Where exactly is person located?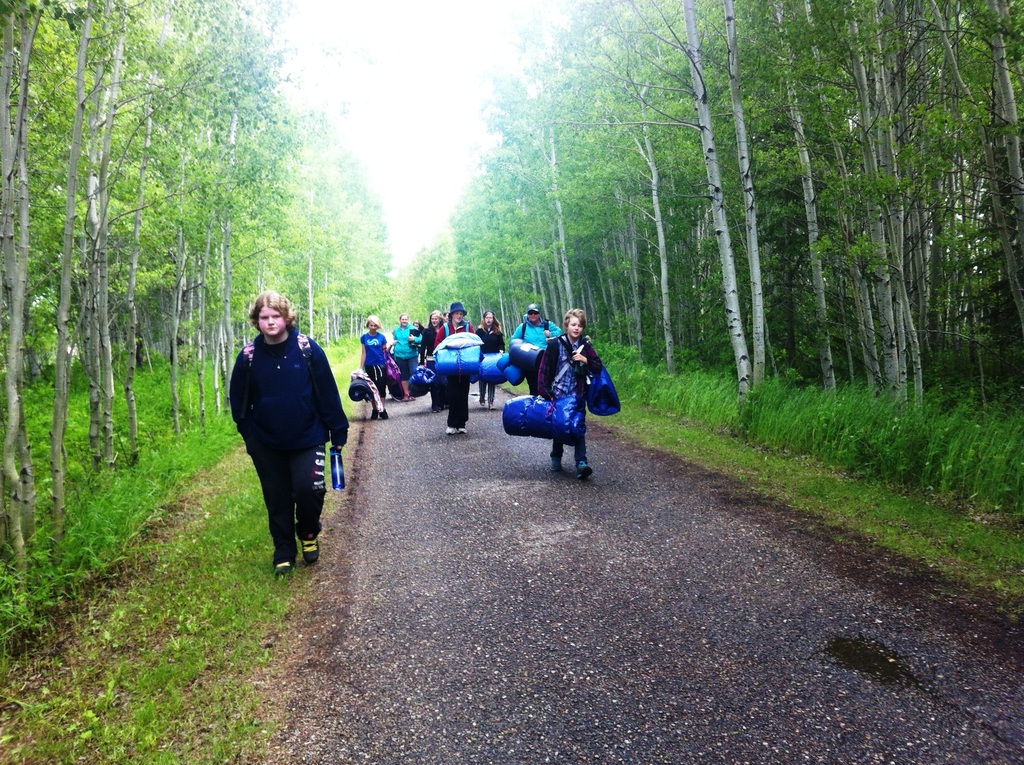
Its bounding box is {"left": 420, "top": 309, "right": 445, "bottom": 410}.
